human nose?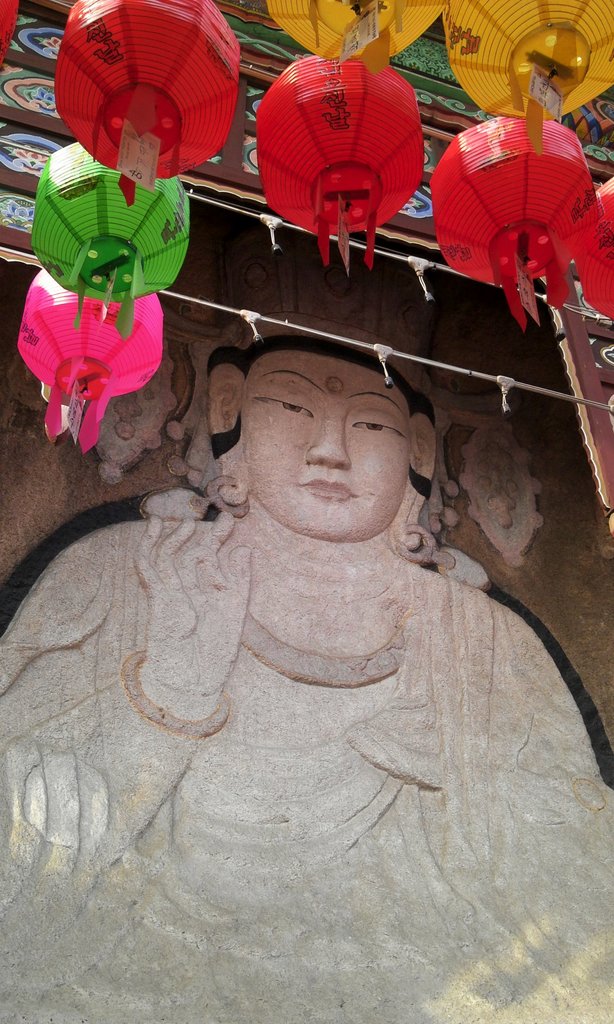
box(310, 415, 350, 467)
